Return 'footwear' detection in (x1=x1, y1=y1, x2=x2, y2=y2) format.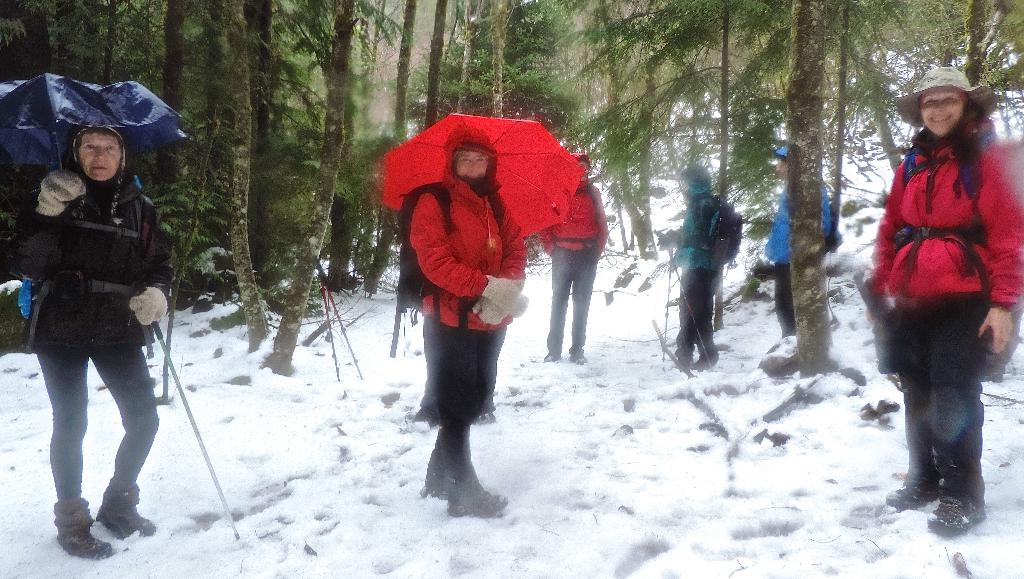
(x1=97, y1=473, x2=152, y2=542).
